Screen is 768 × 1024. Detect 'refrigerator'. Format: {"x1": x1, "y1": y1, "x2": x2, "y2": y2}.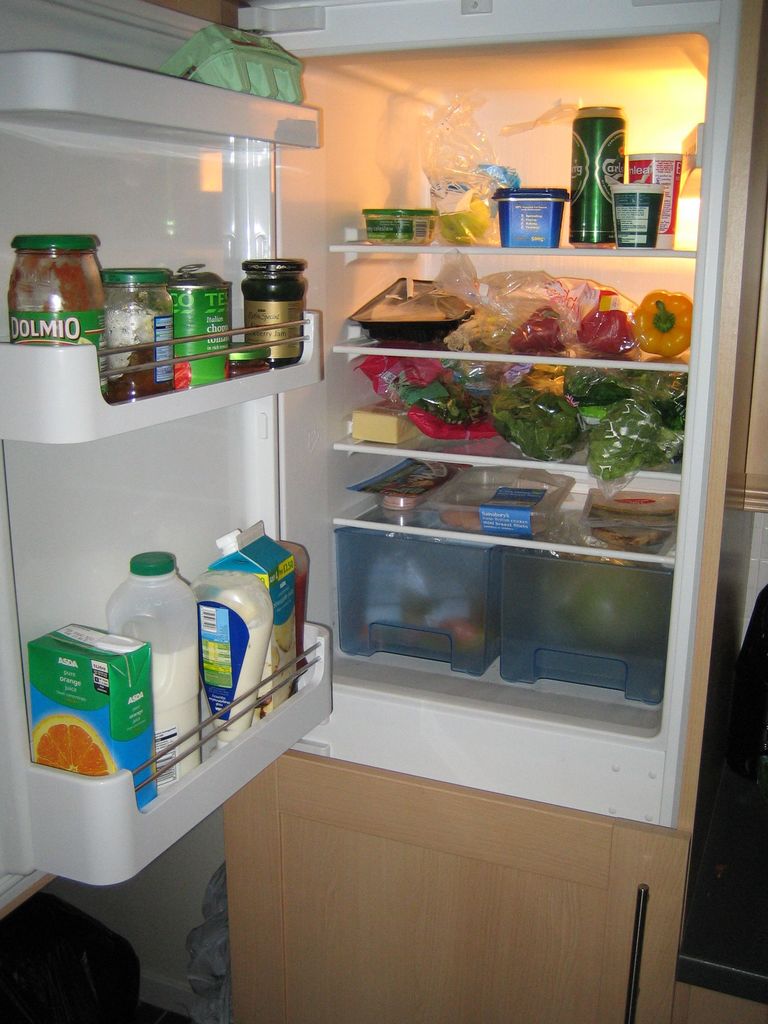
{"x1": 0, "y1": 0, "x2": 765, "y2": 911}.
